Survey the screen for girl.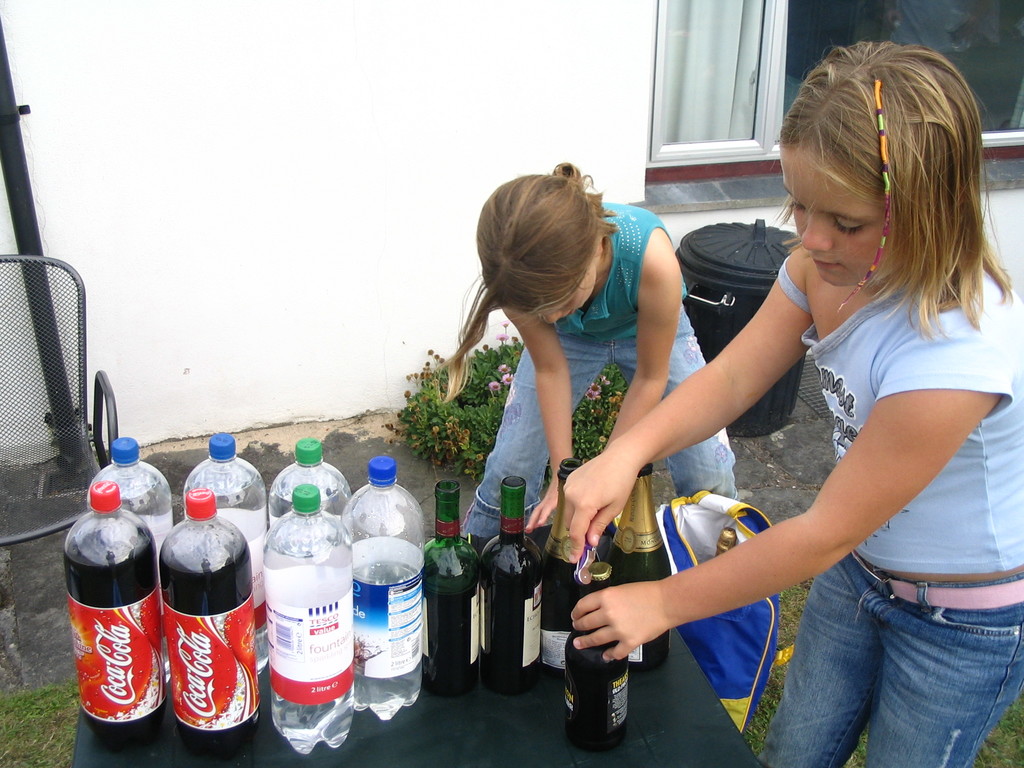
Survey found: pyautogui.locateOnScreen(561, 36, 1022, 767).
